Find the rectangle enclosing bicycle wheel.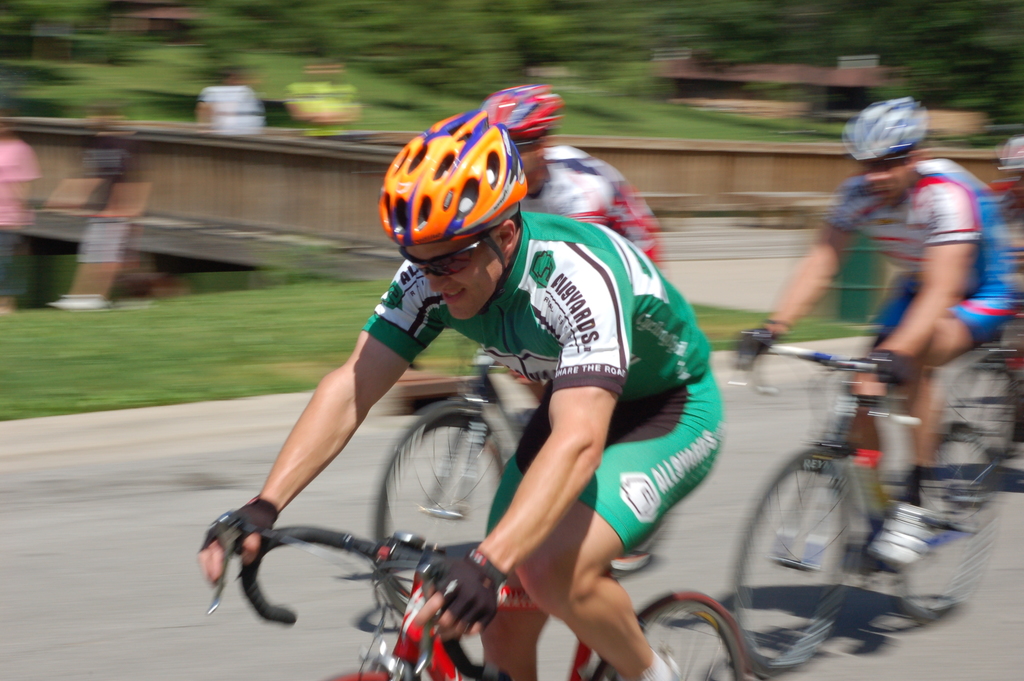
locate(371, 397, 512, 628).
